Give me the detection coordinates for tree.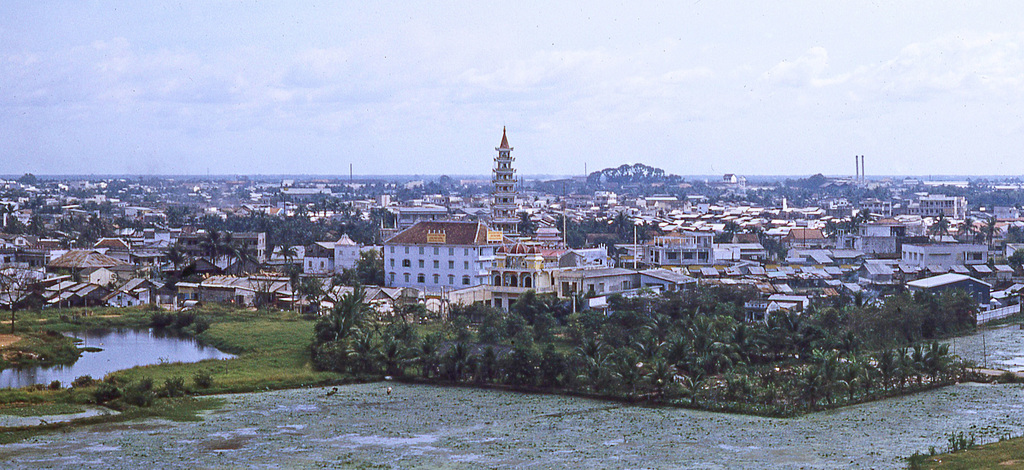
rect(60, 212, 108, 251).
